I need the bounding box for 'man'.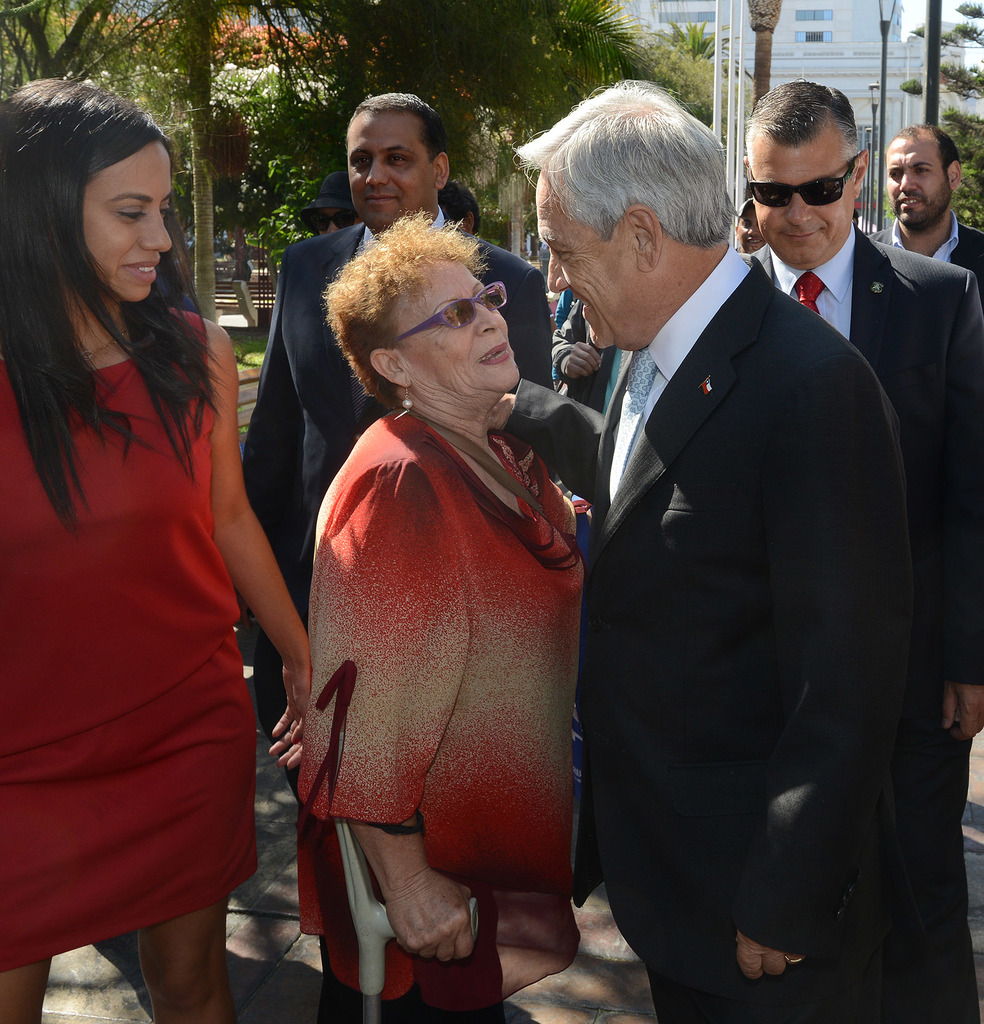
Here it is: <box>299,169,351,241</box>.
